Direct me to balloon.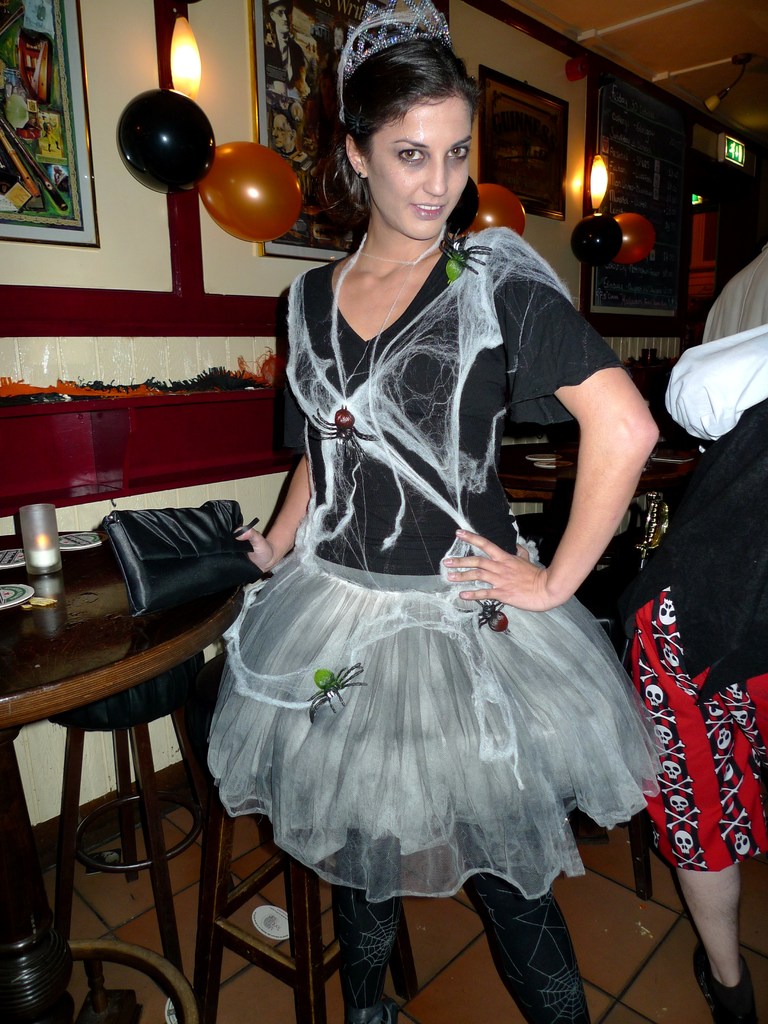
Direction: <region>465, 187, 527, 239</region>.
